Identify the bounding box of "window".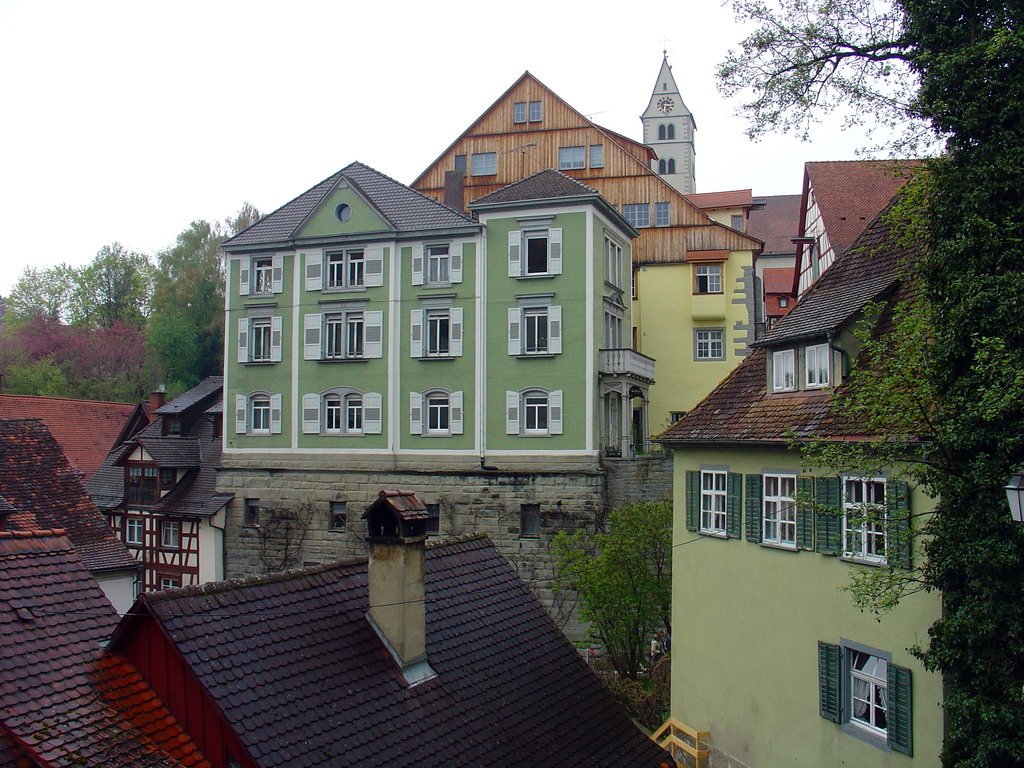
detection(152, 564, 187, 596).
